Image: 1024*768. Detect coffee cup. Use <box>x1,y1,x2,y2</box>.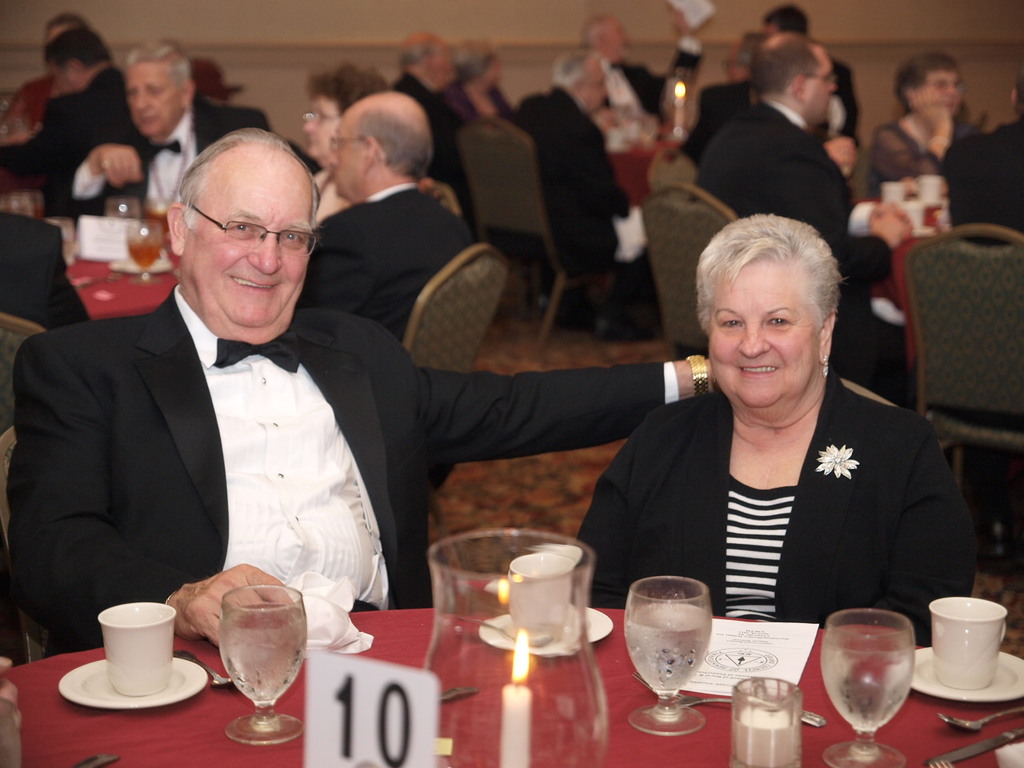
<box>505,547,578,639</box>.
